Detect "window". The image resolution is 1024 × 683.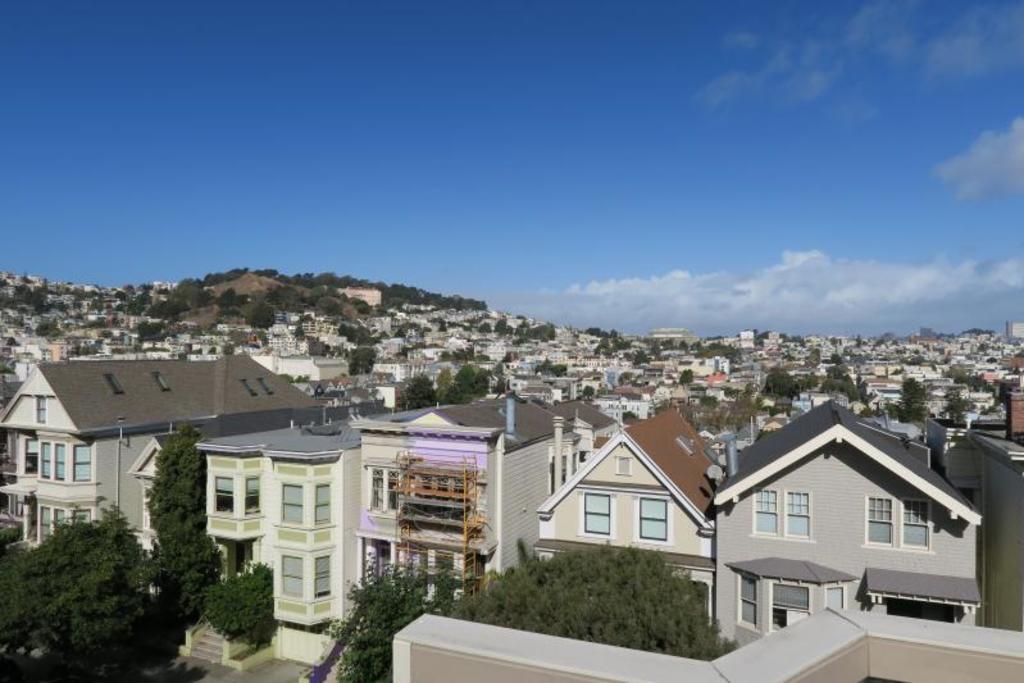
[751,486,778,536].
